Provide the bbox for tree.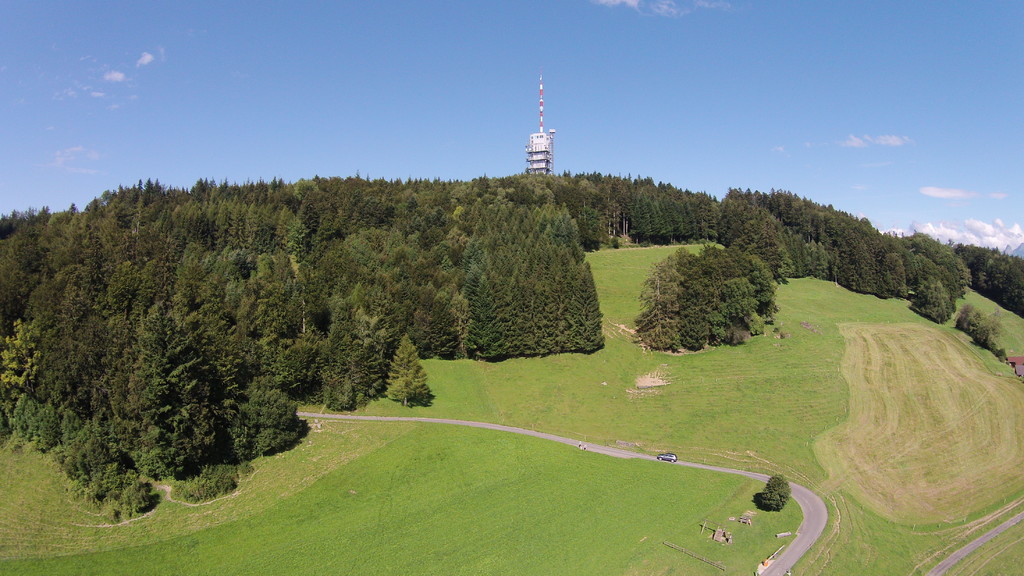
913, 273, 955, 330.
